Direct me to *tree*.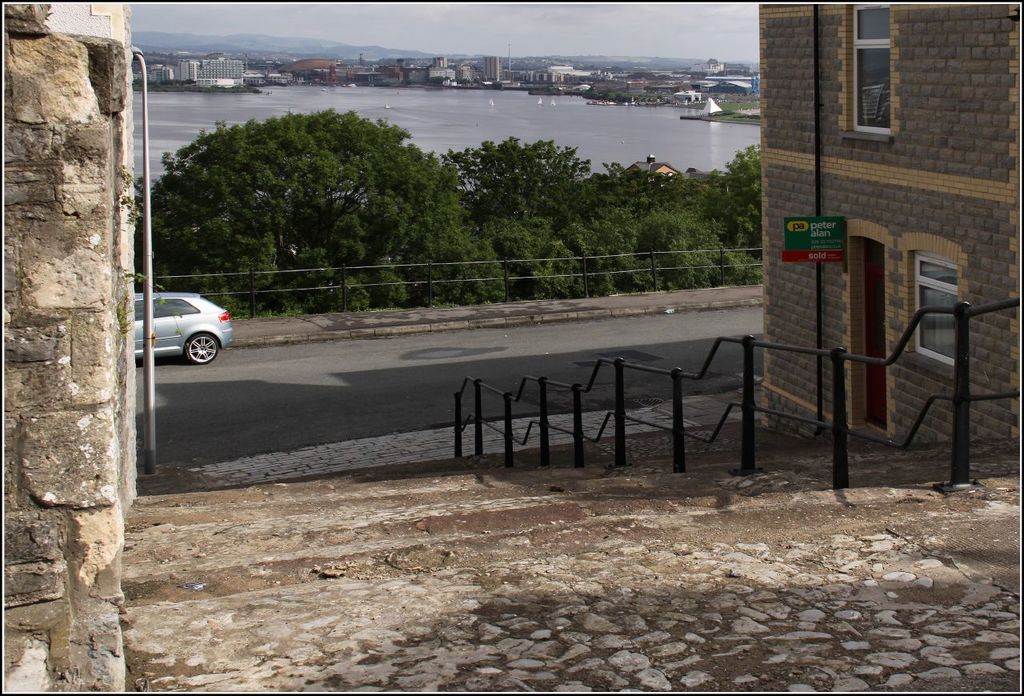
Direction: (139, 108, 475, 305).
